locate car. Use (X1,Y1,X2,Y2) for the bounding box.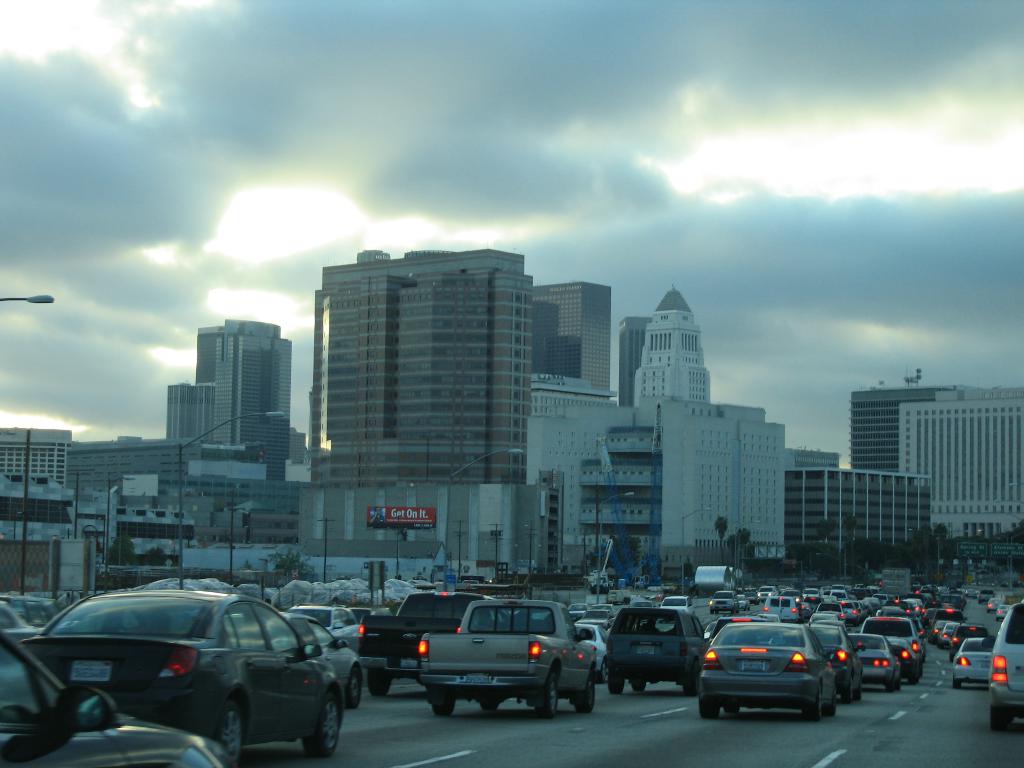
(293,605,366,653).
